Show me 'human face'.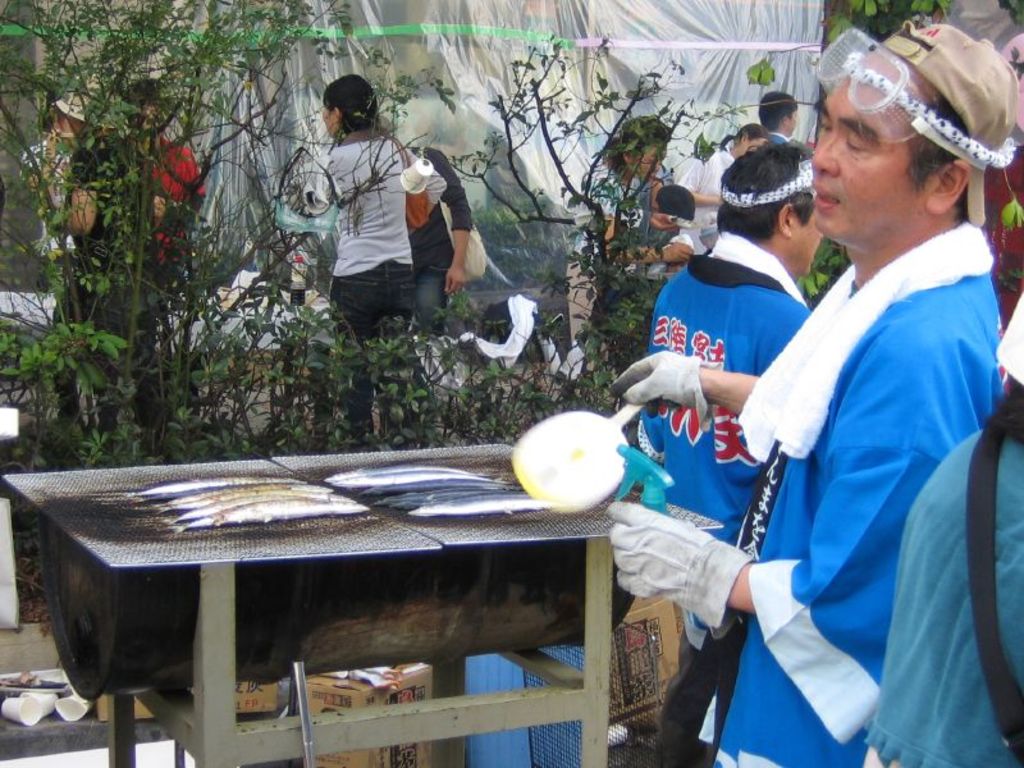
'human face' is here: 810 76 925 238.
